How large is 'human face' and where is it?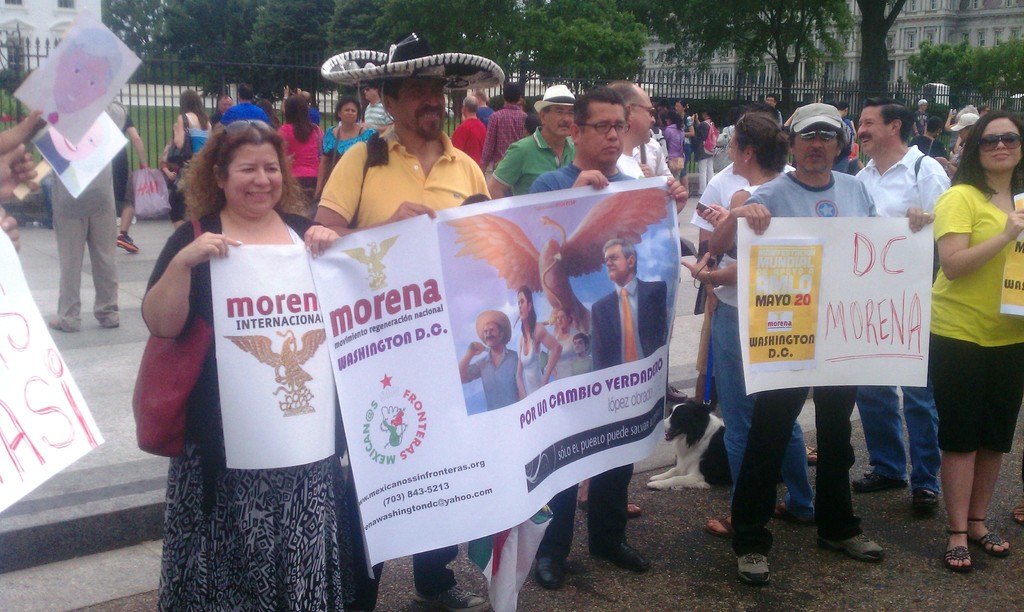
Bounding box: crop(547, 99, 579, 135).
